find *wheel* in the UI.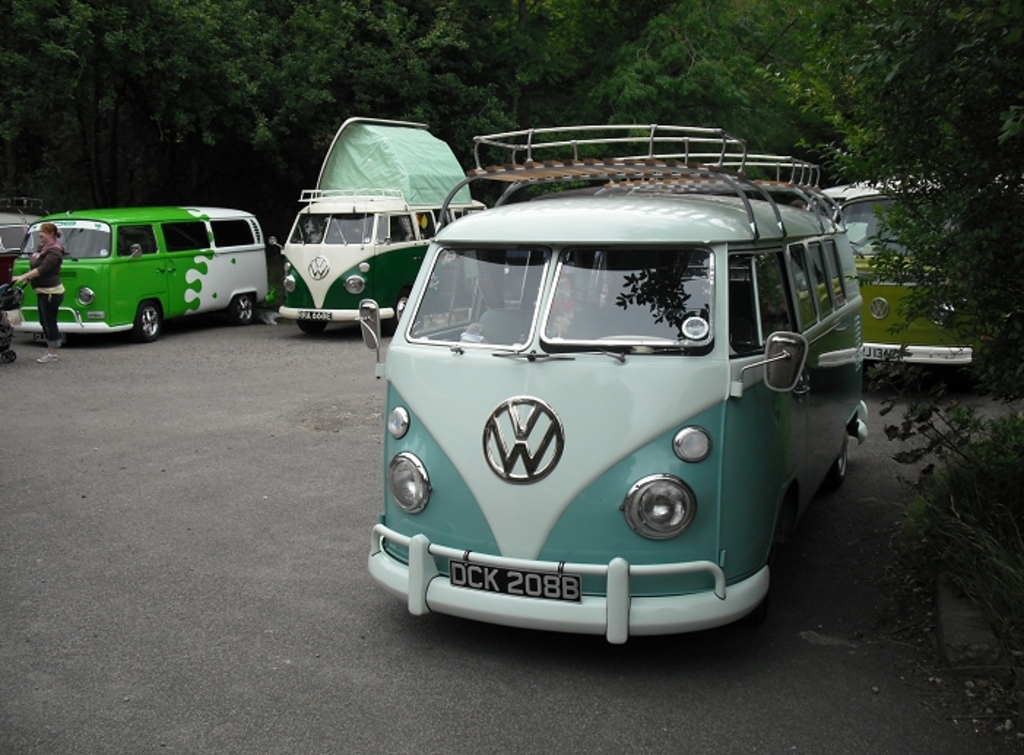
UI element at bbox=(297, 317, 329, 337).
